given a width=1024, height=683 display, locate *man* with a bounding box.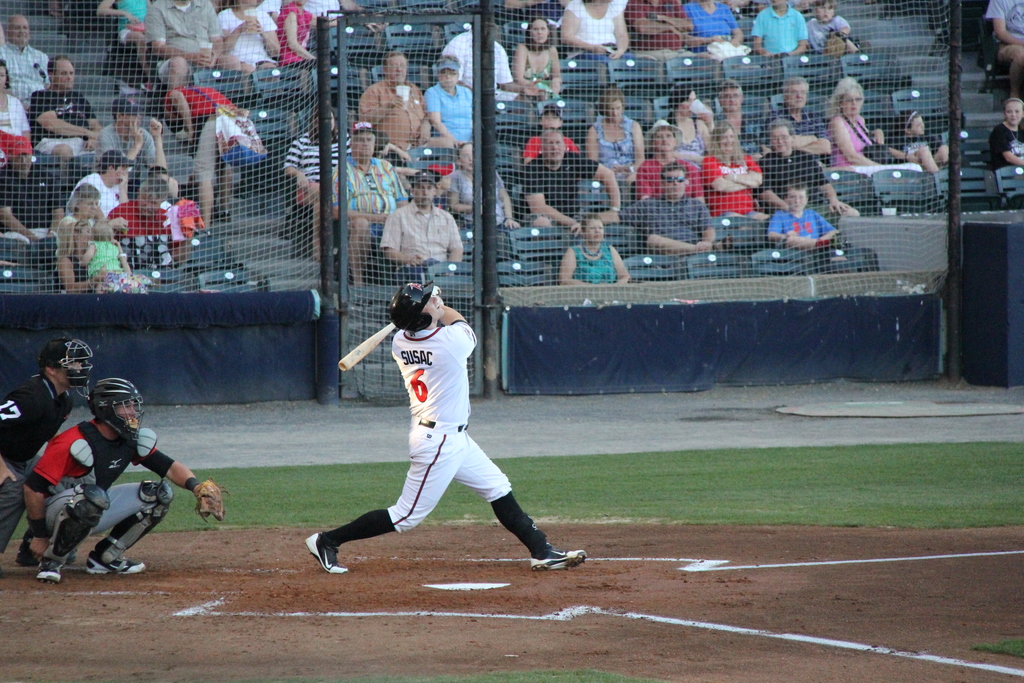
Located: (767, 77, 831, 163).
